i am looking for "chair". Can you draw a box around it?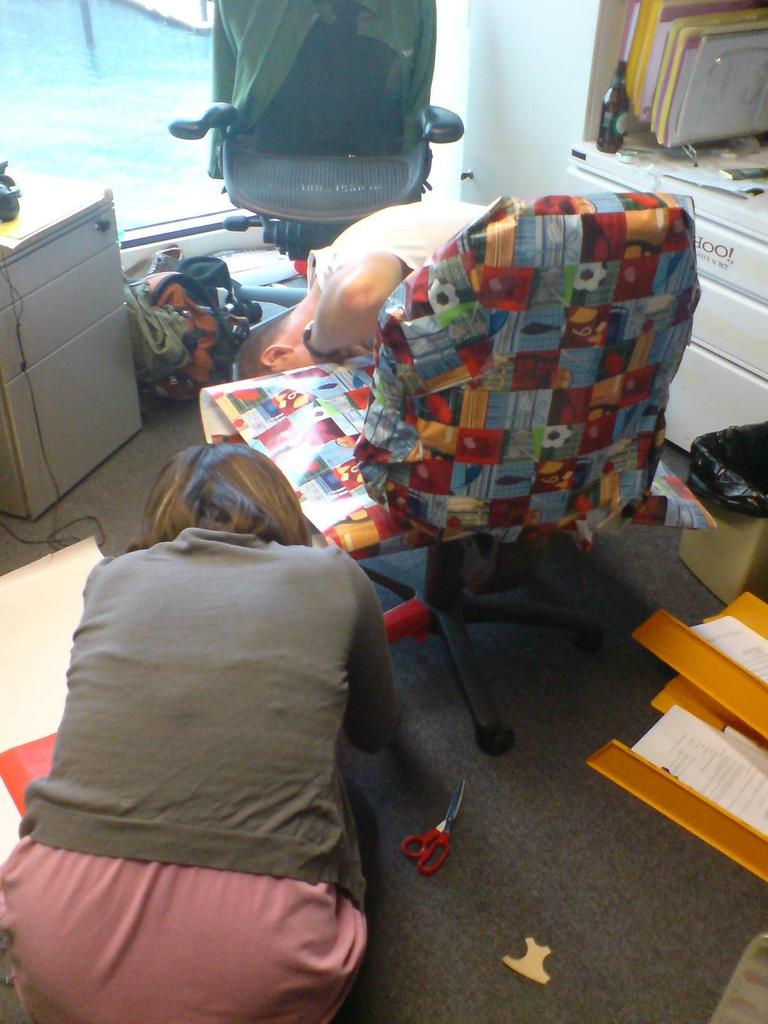
Sure, the bounding box is {"x1": 175, "y1": 206, "x2": 721, "y2": 758}.
